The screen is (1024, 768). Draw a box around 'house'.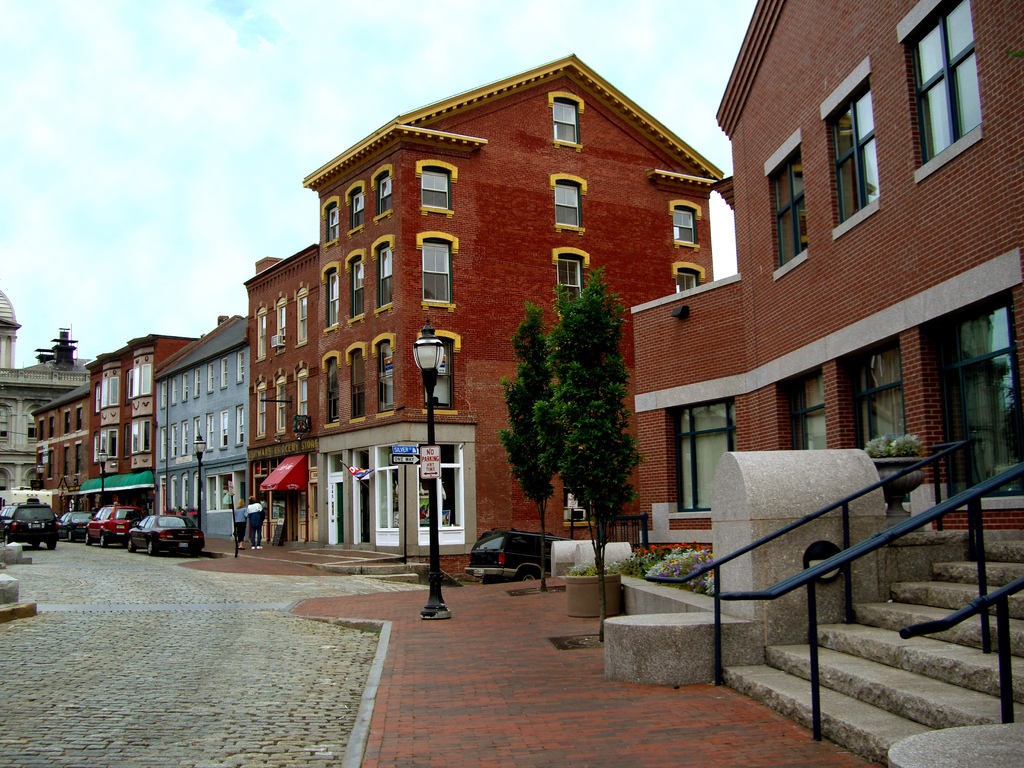
[625,0,1023,546].
